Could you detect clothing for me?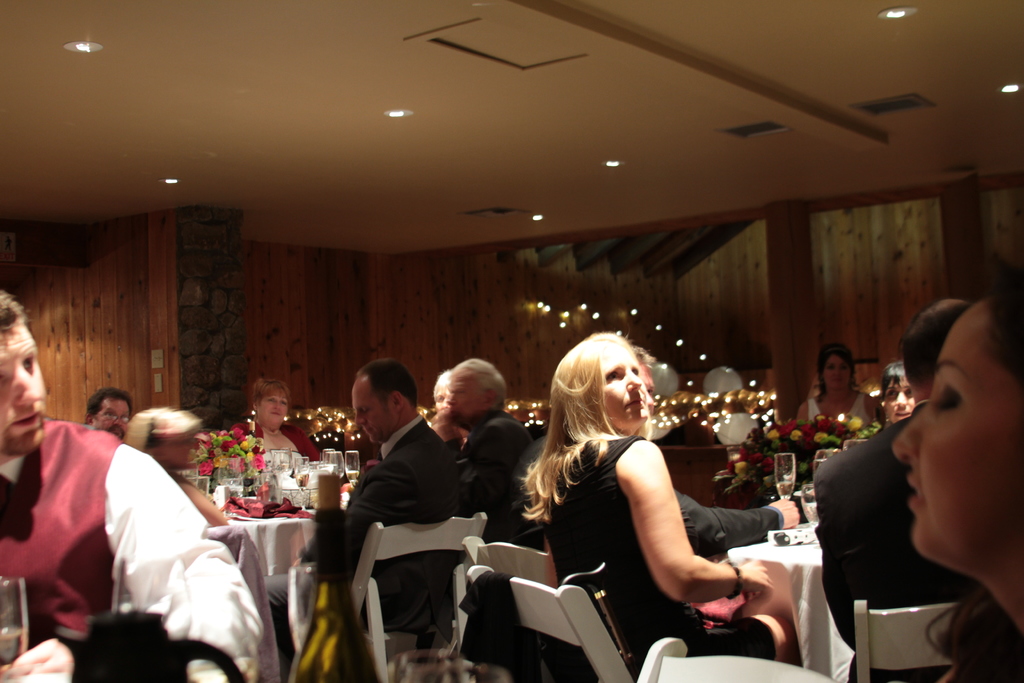
Detection result: (x1=0, y1=420, x2=266, y2=682).
